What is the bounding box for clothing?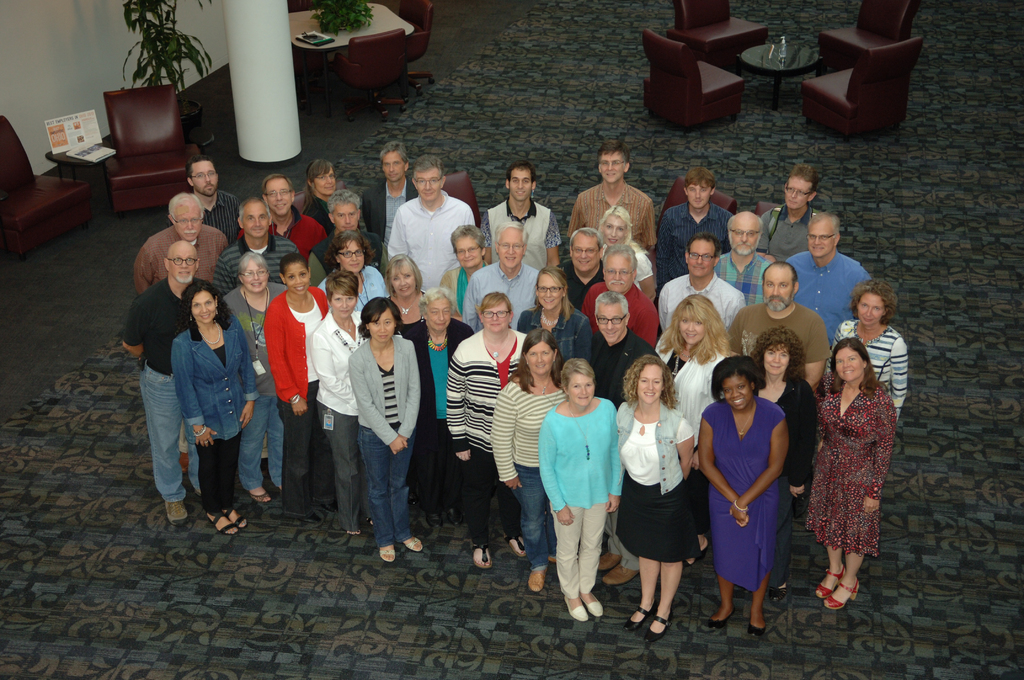
(x1=387, y1=188, x2=478, y2=295).
